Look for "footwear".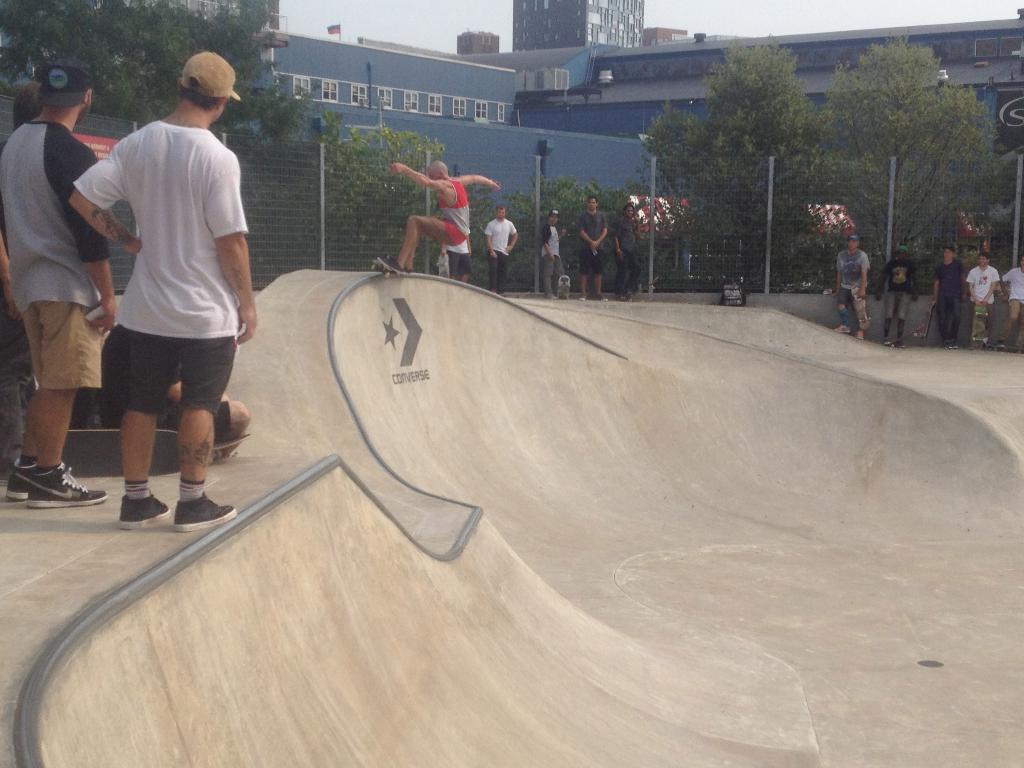
Found: region(6, 452, 83, 514).
